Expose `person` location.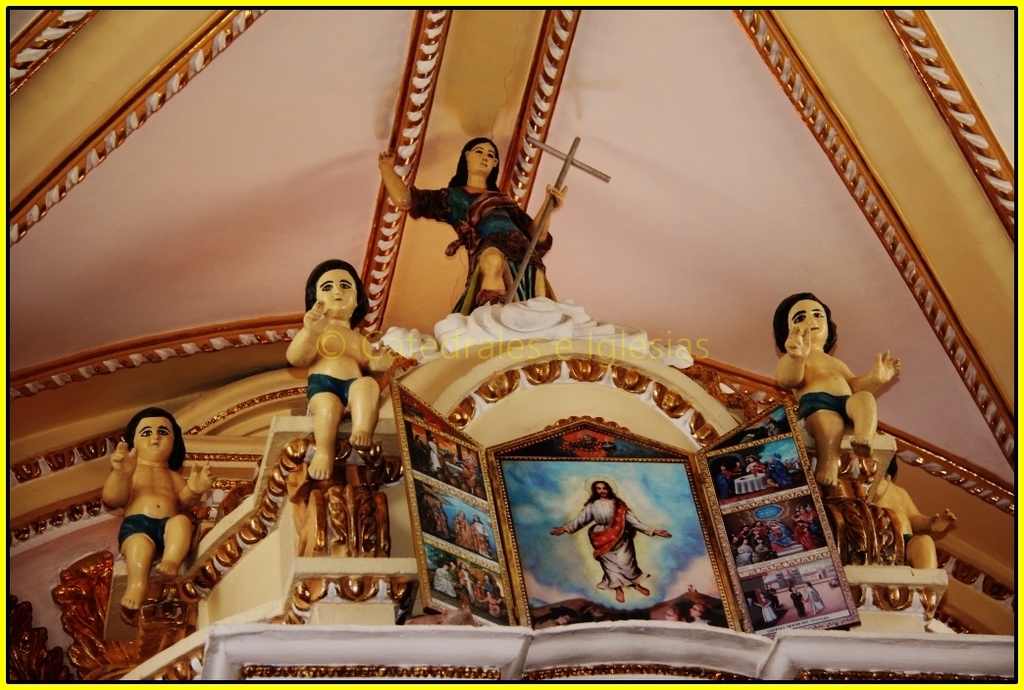
Exposed at <bbox>380, 133, 568, 302</bbox>.
